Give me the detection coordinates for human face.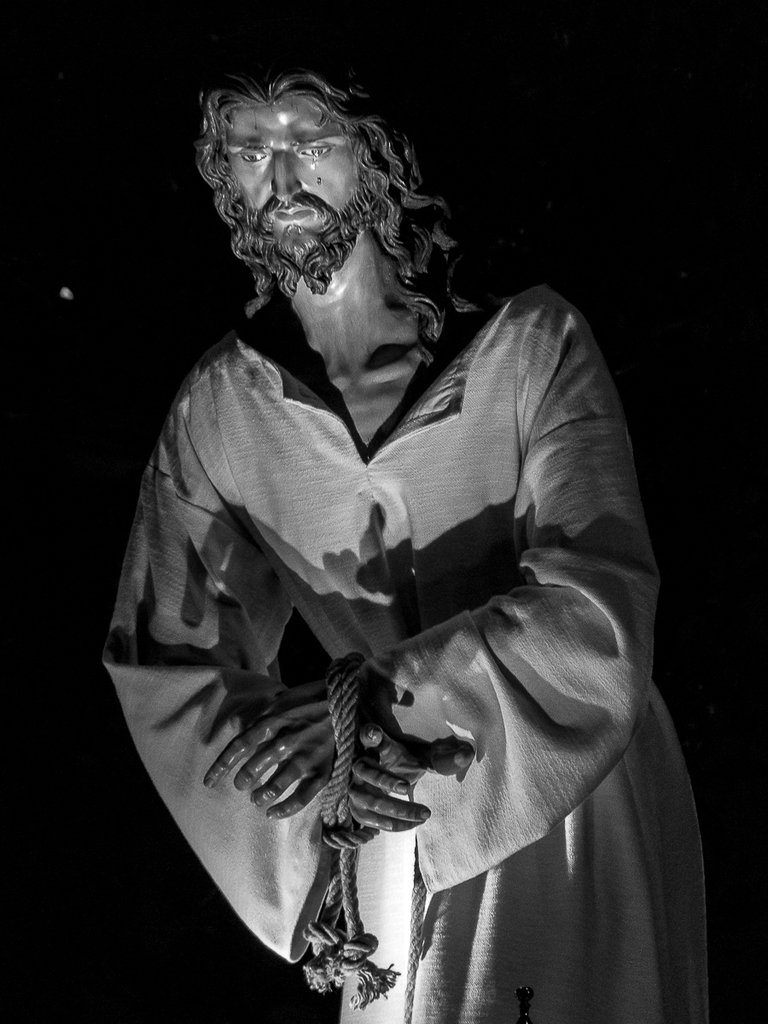
BBox(219, 92, 370, 276).
